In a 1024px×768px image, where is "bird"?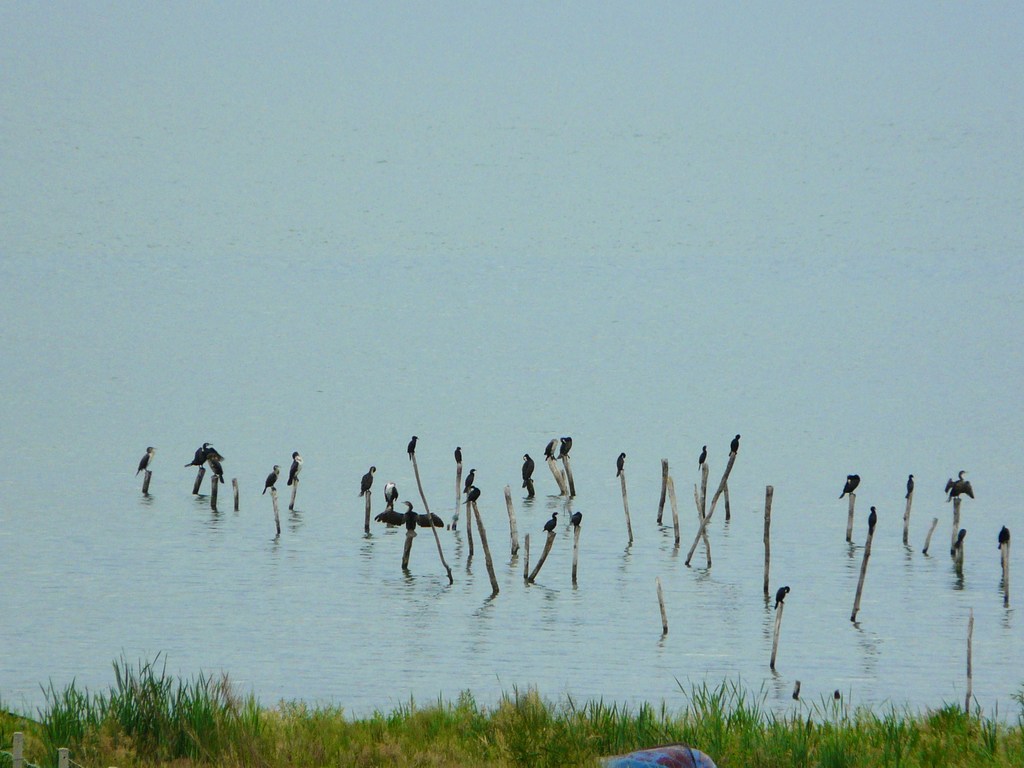
<region>134, 447, 157, 479</region>.
